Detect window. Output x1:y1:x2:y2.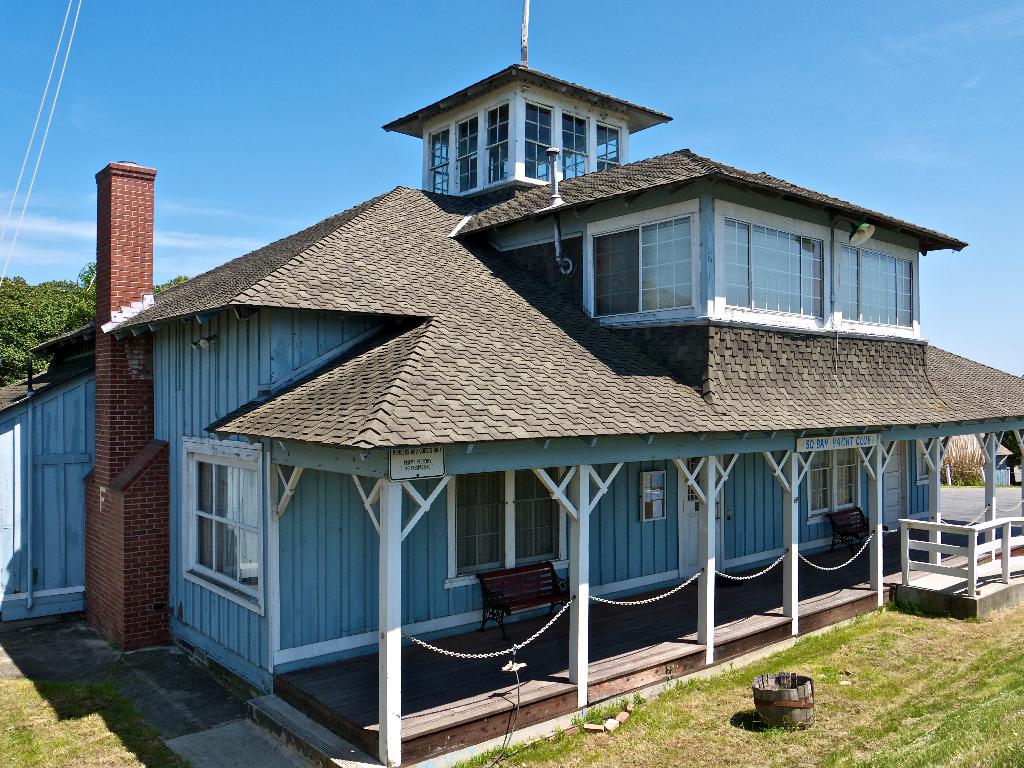
456:114:477:193.
